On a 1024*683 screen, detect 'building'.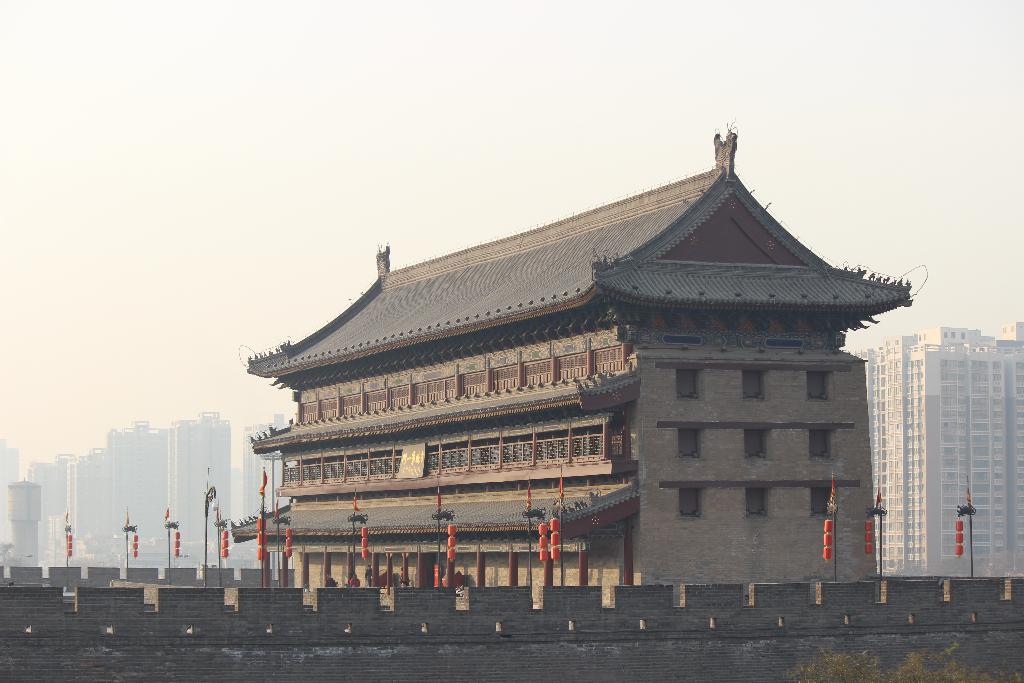
bbox(233, 131, 908, 609).
